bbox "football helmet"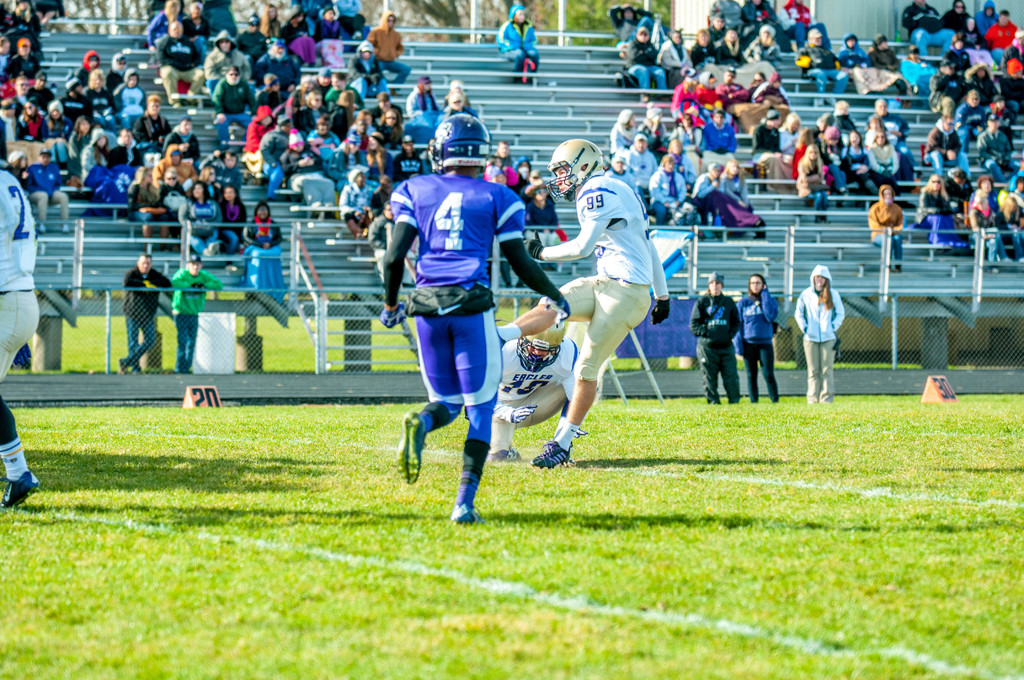
423, 96, 501, 158
